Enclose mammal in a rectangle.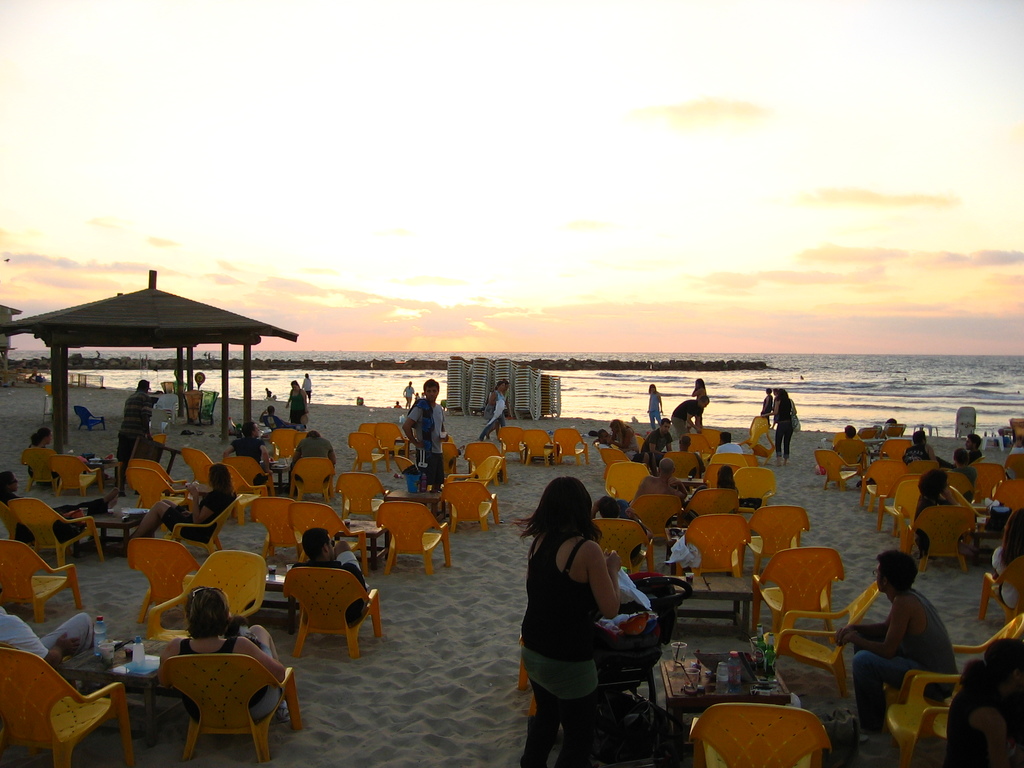
box=[0, 598, 97, 671].
